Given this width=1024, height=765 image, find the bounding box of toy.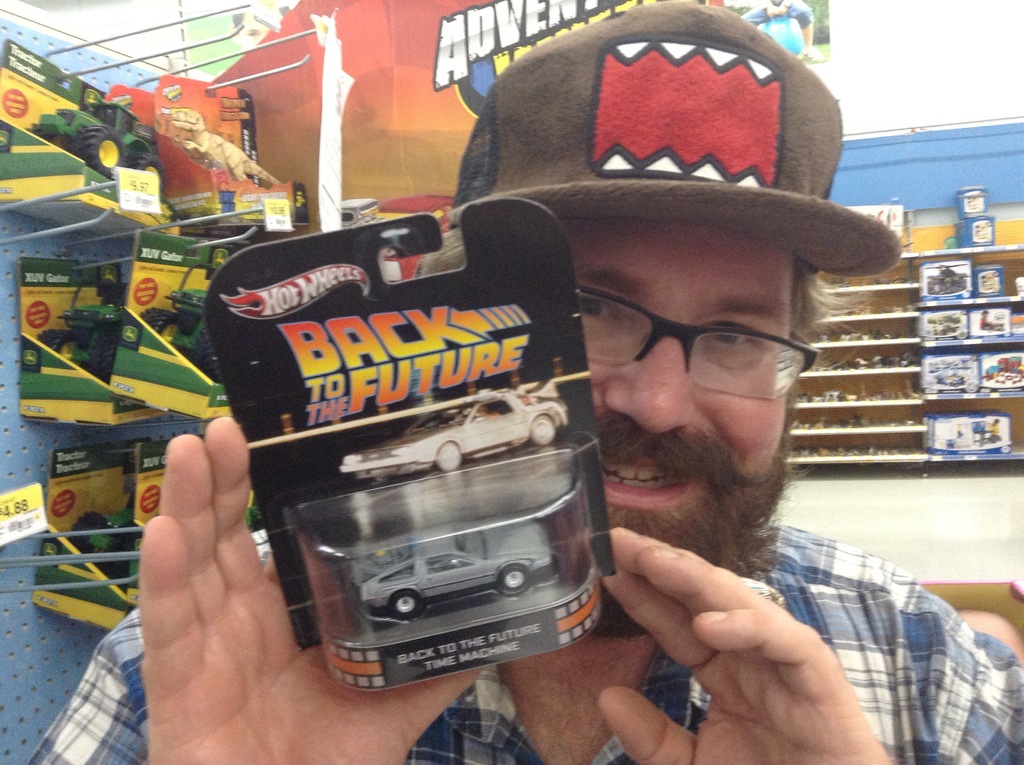
<bbox>919, 313, 970, 341</bbox>.
